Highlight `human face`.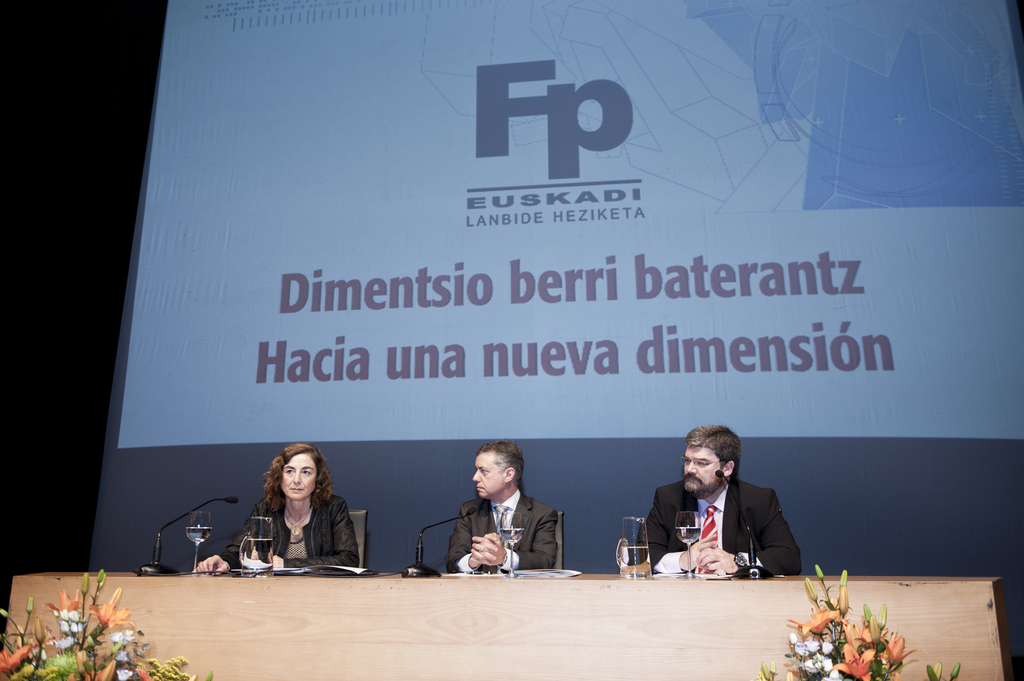
Highlighted region: x1=681 y1=448 x2=722 y2=494.
